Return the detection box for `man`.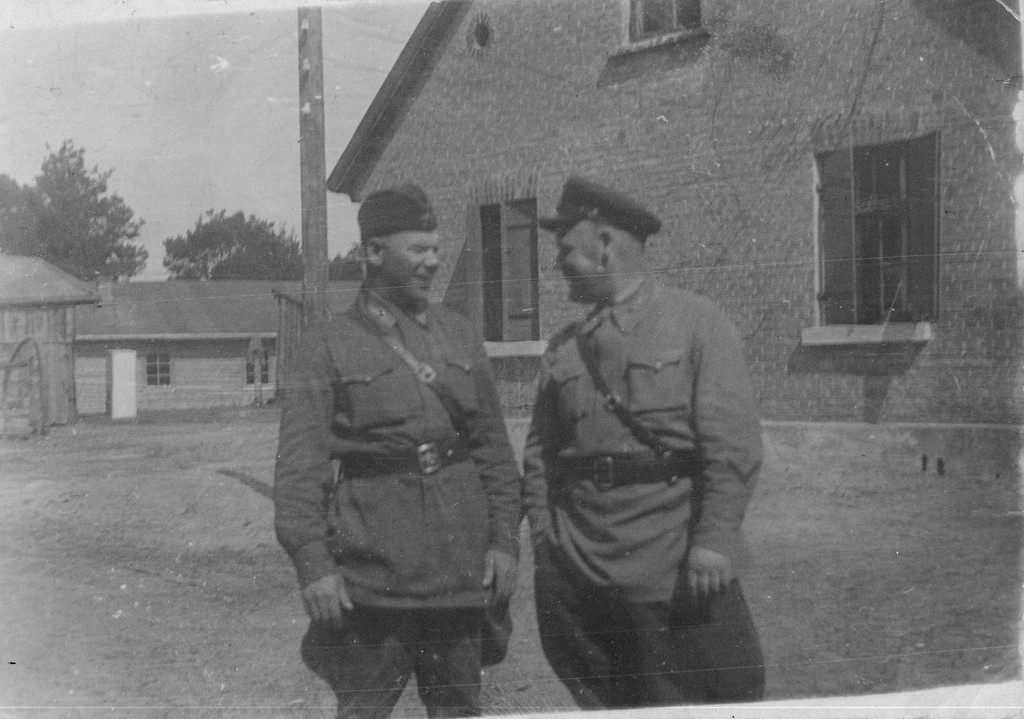
x1=512 y1=172 x2=788 y2=711.
